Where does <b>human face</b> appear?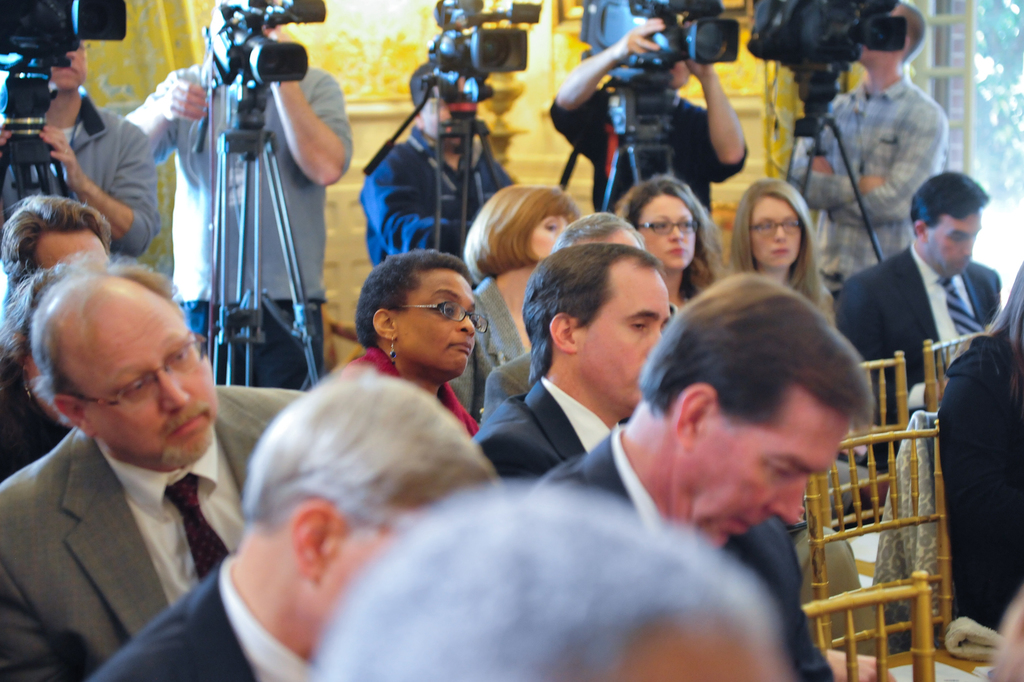
Appears at {"x1": 610, "y1": 636, "x2": 786, "y2": 681}.
